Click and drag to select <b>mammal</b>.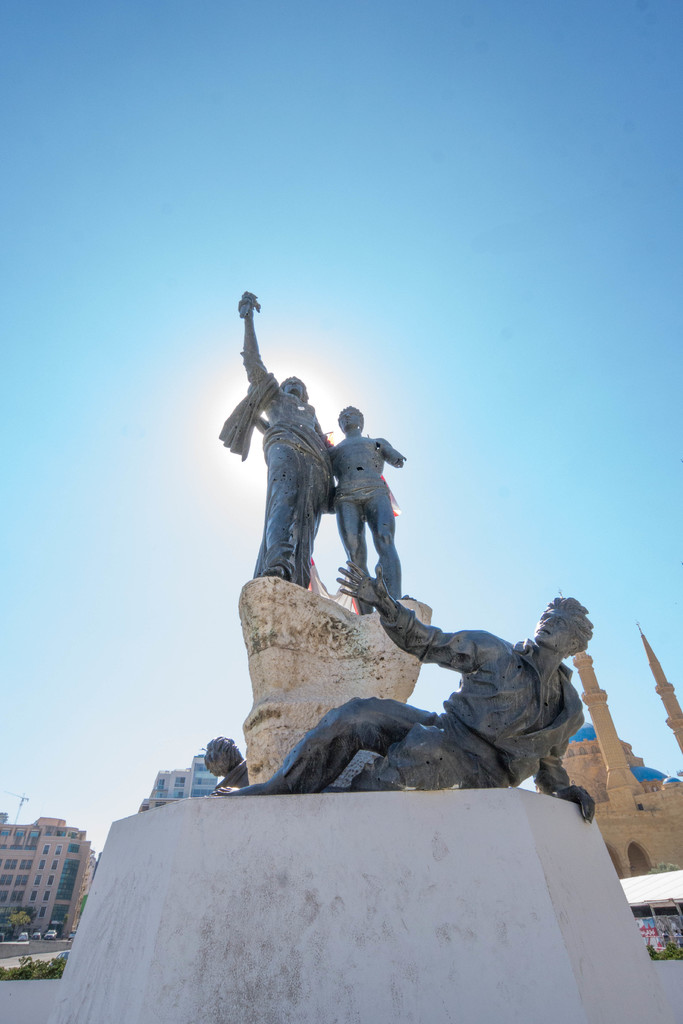
Selection: (x1=222, y1=562, x2=597, y2=821).
